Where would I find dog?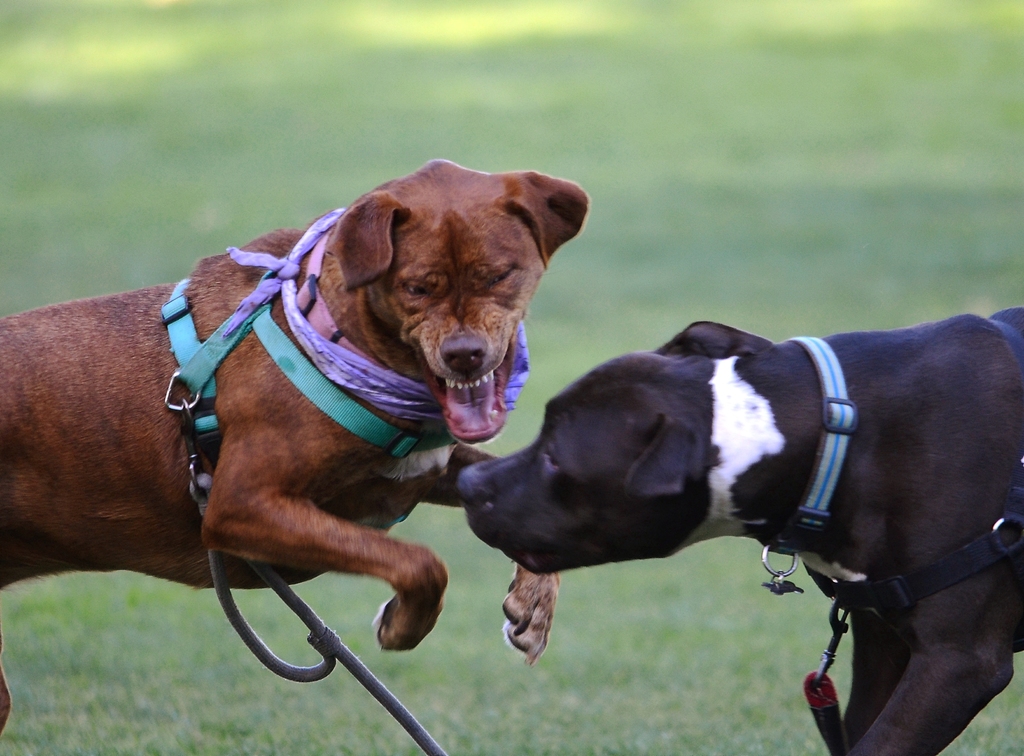
At 0/161/588/732.
